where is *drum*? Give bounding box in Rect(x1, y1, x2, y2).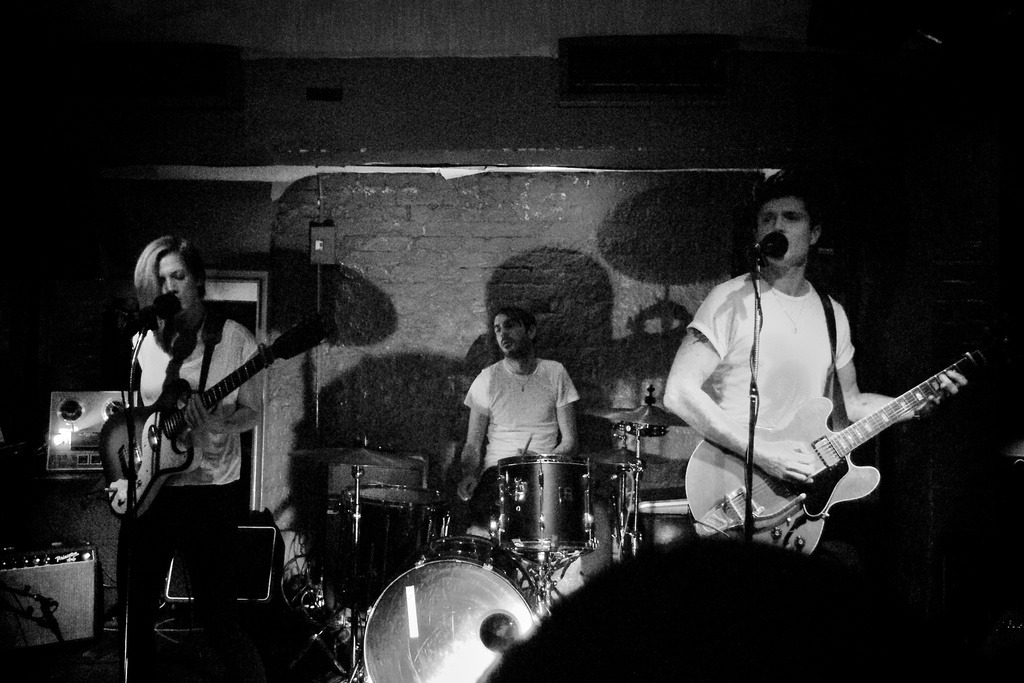
Rect(621, 498, 694, 554).
